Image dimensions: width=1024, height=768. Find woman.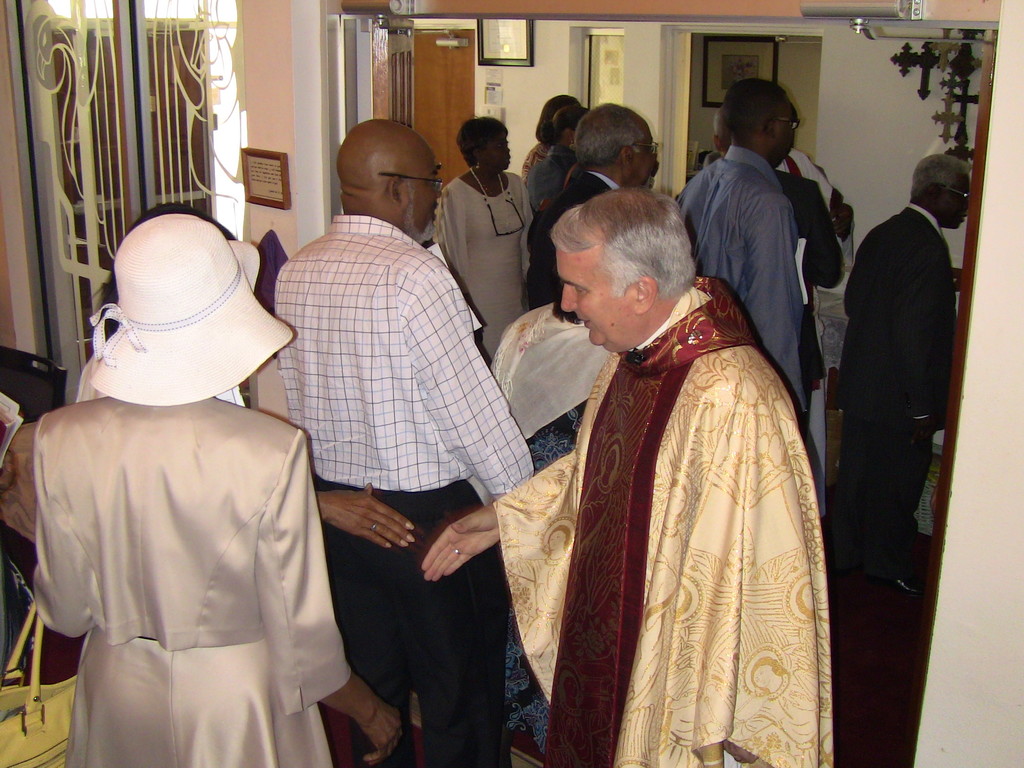
(left=29, top=208, right=410, bottom=767).
